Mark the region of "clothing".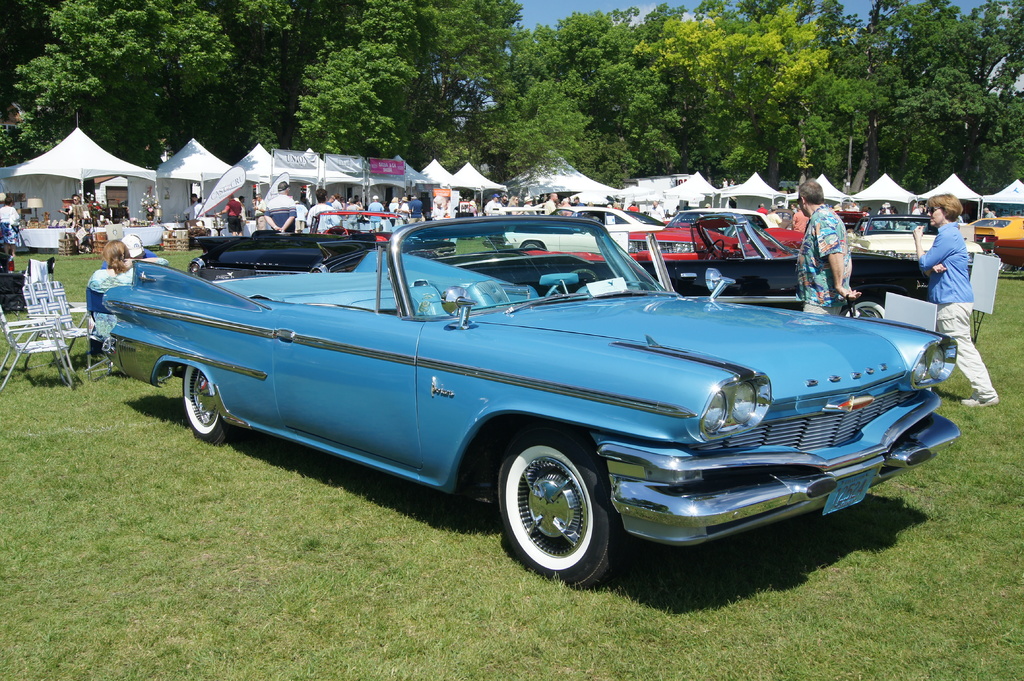
Region: bbox(757, 205, 766, 212).
